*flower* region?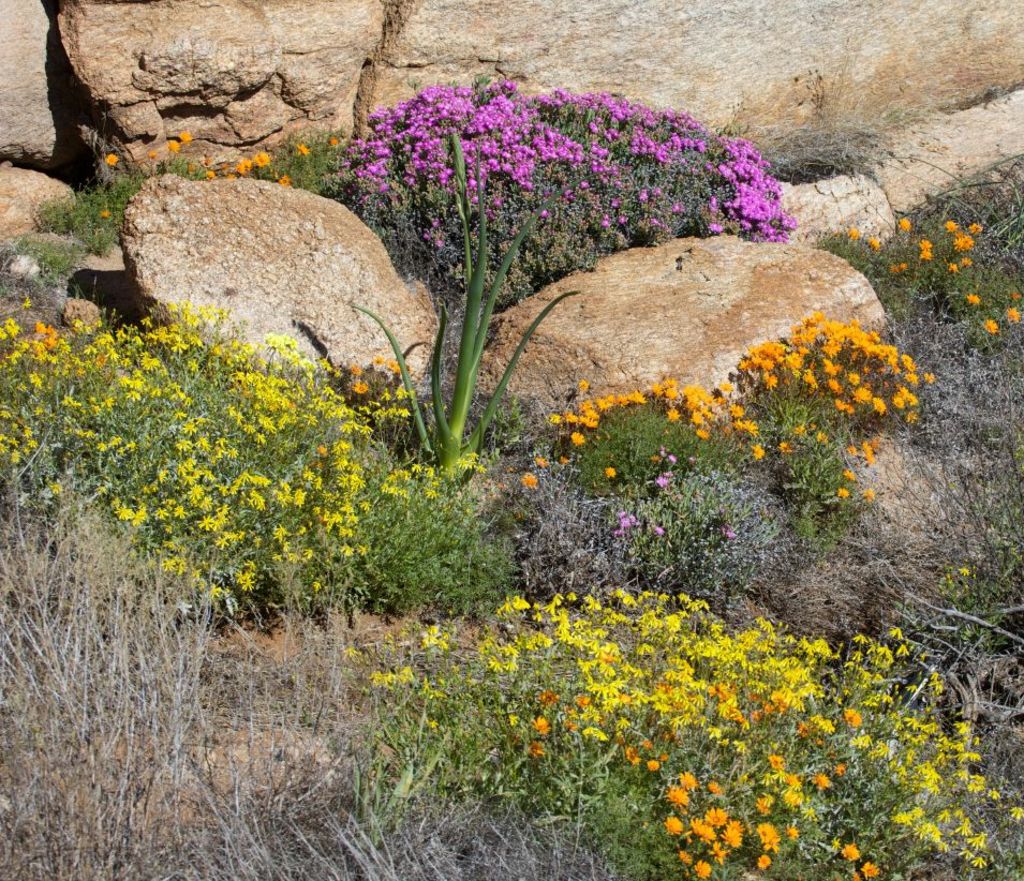
detection(723, 534, 733, 541)
